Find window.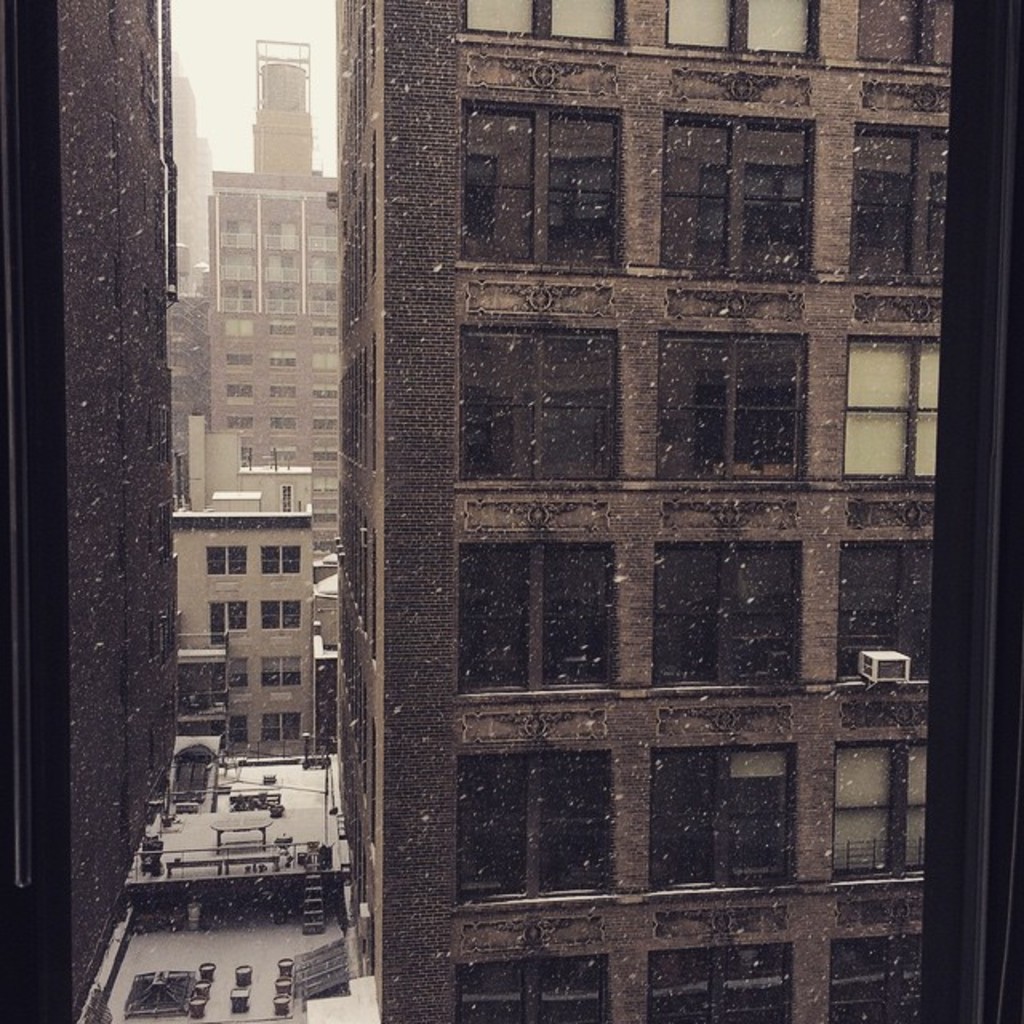
(x1=262, y1=714, x2=301, y2=741).
